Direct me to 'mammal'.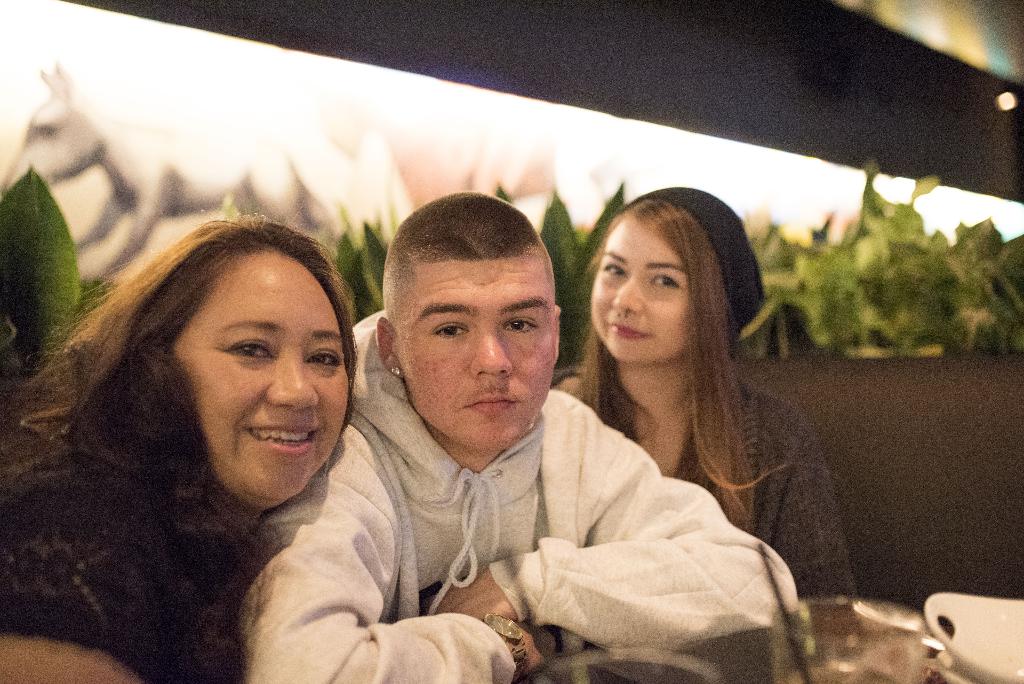
Direction: locate(548, 183, 863, 603).
